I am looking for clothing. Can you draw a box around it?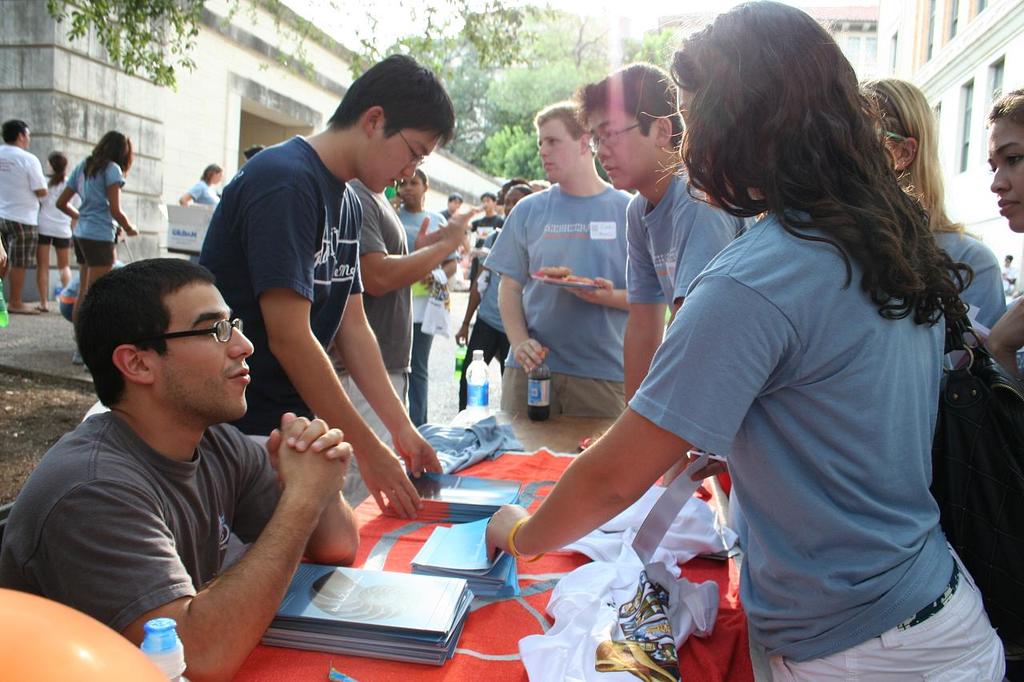
Sure, the bounding box is 0/409/289/637.
